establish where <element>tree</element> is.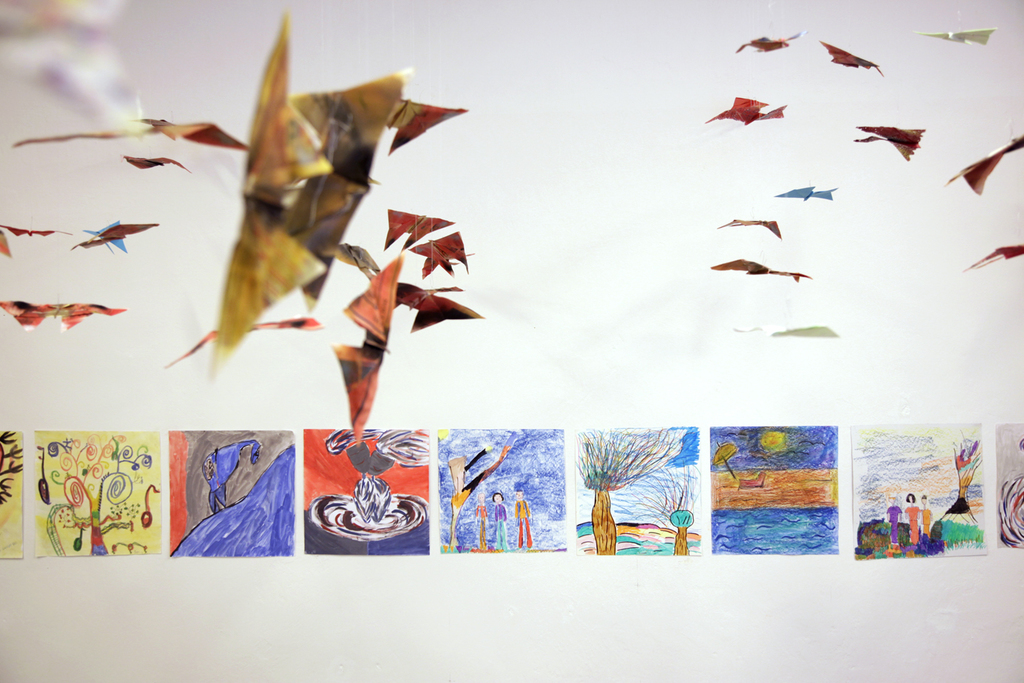
Established at box=[32, 419, 173, 567].
